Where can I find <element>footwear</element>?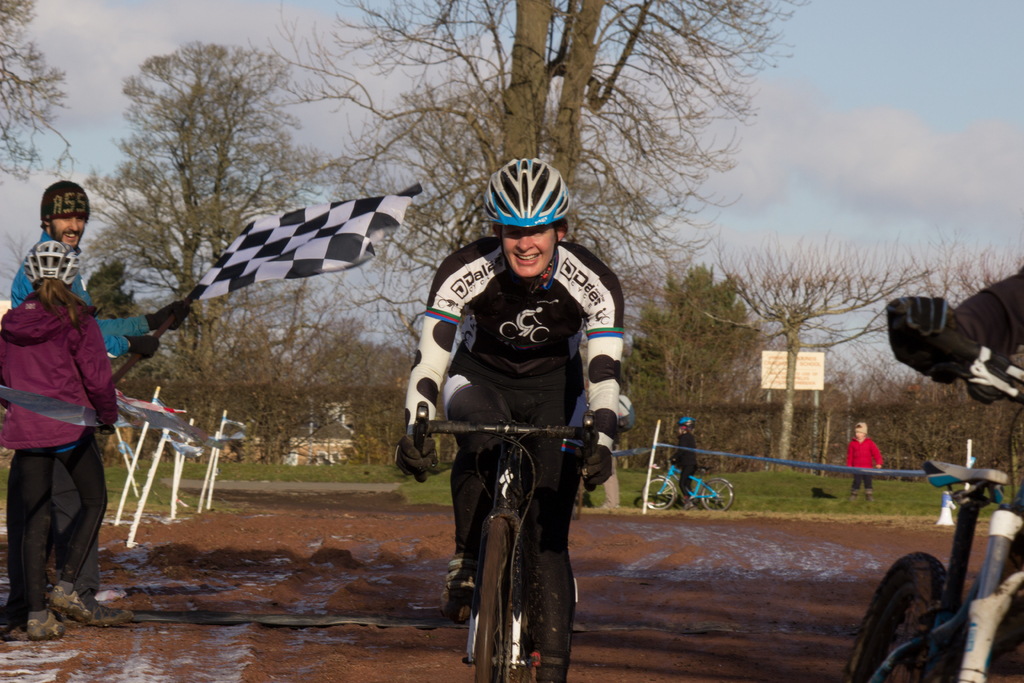
You can find it at x1=683, y1=499, x2=698, y2=518.
